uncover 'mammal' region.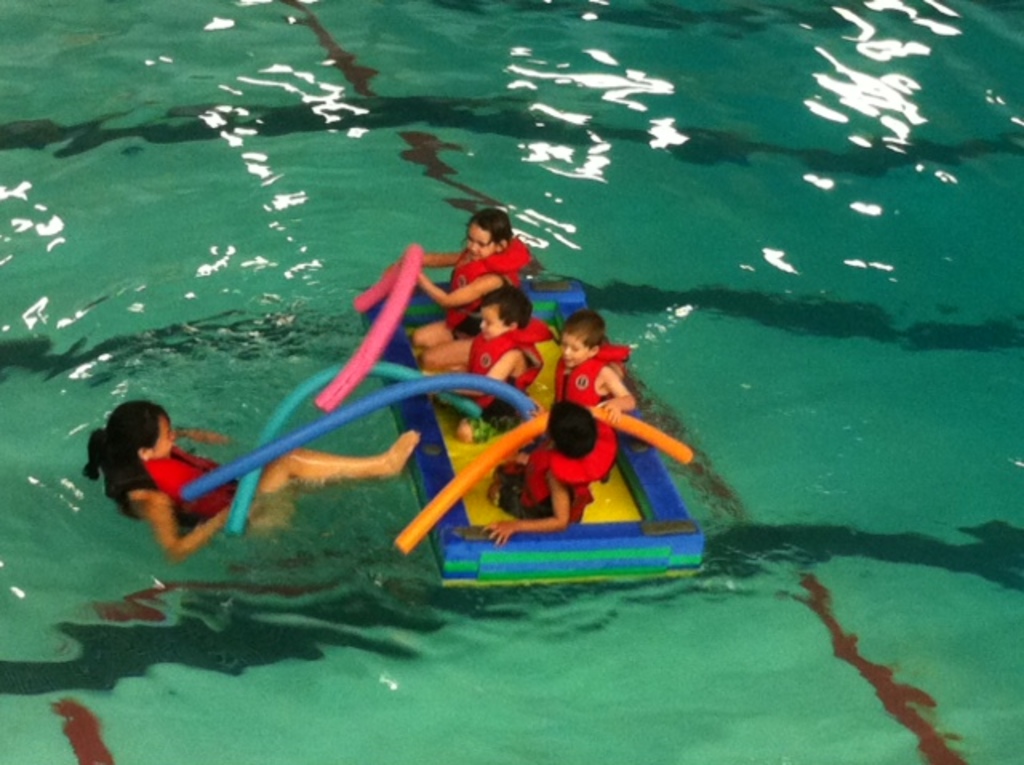
Uncovered: [left=448, top=288, right=549, bottom=443].
